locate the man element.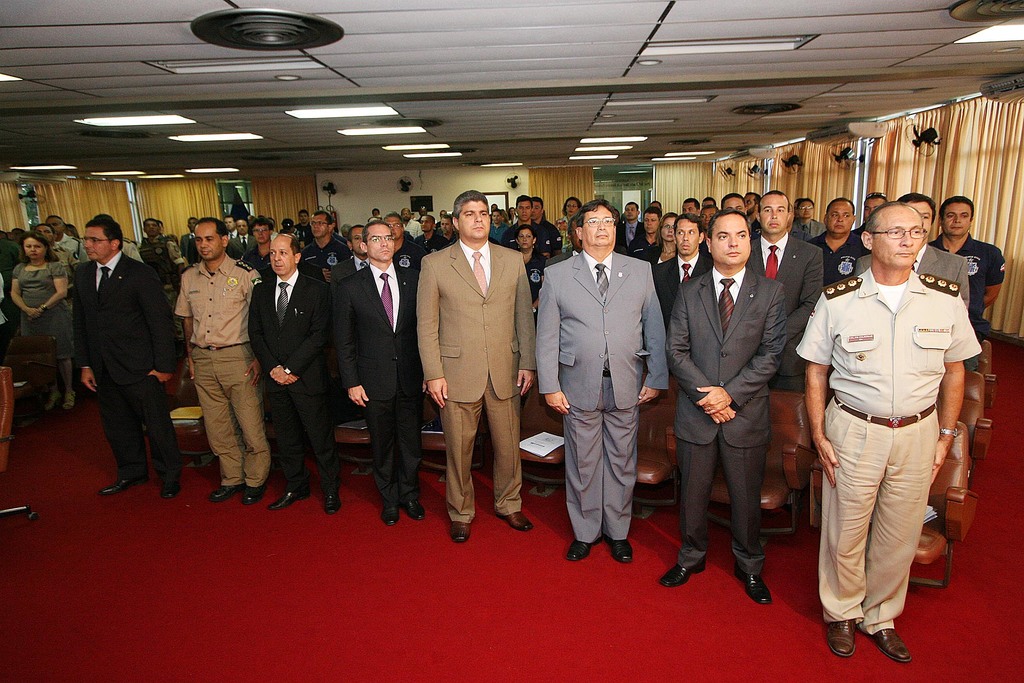
Element bbox: pyautogui.locateOnScreen(299, 212, 349, 277).
